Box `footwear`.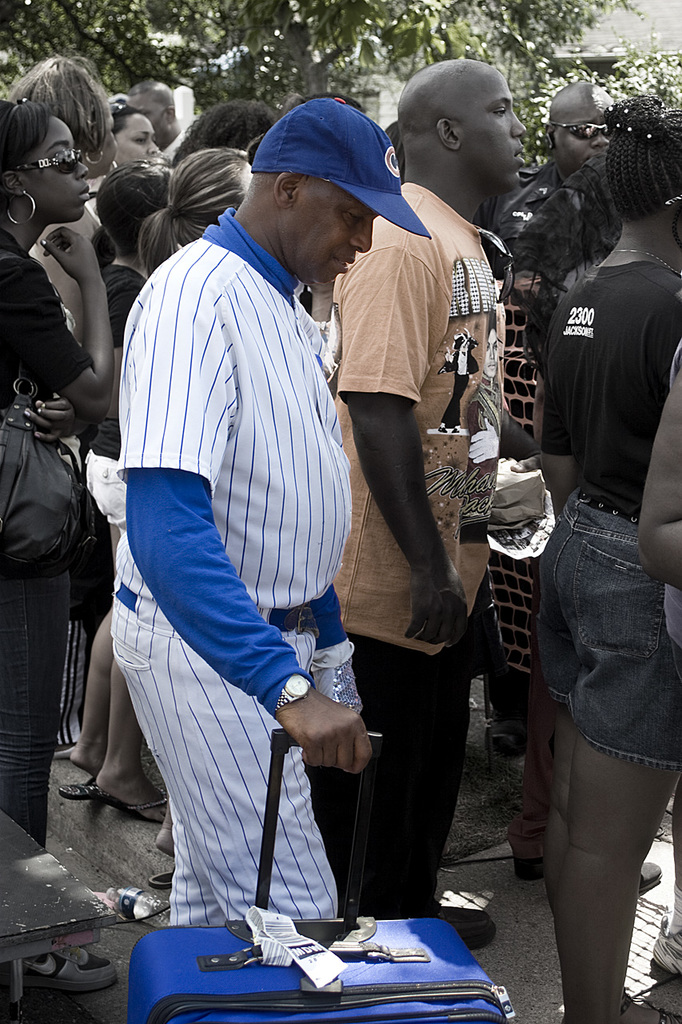
645,888,681,976.
